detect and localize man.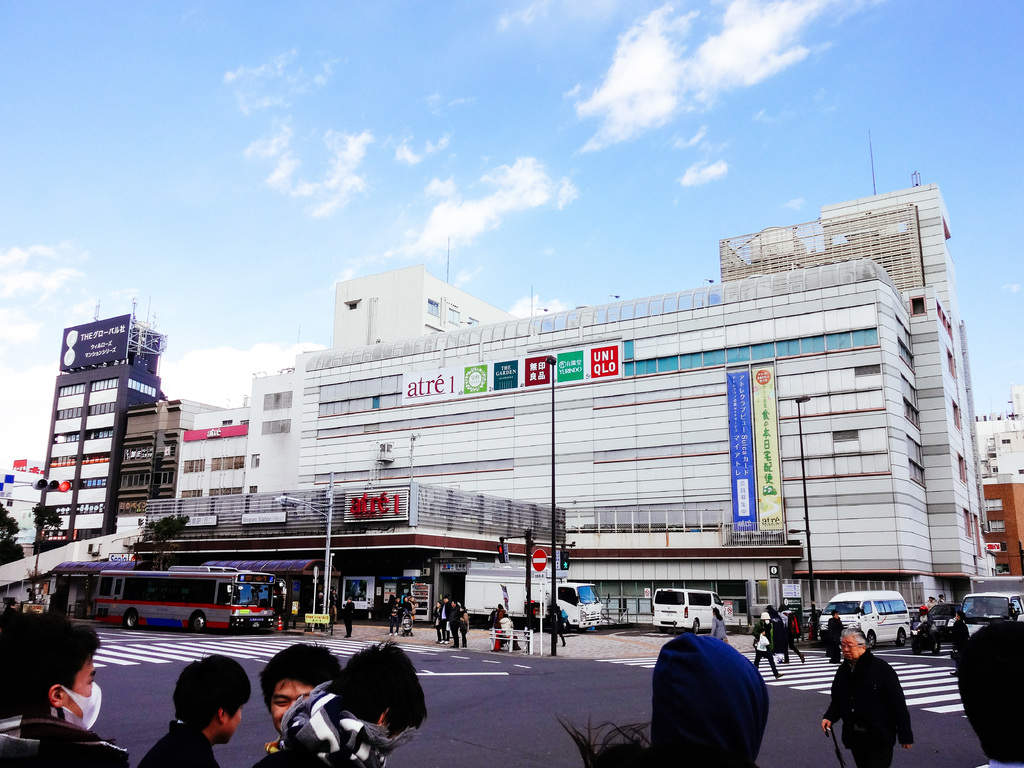
Localized at 342 597 356 634.
